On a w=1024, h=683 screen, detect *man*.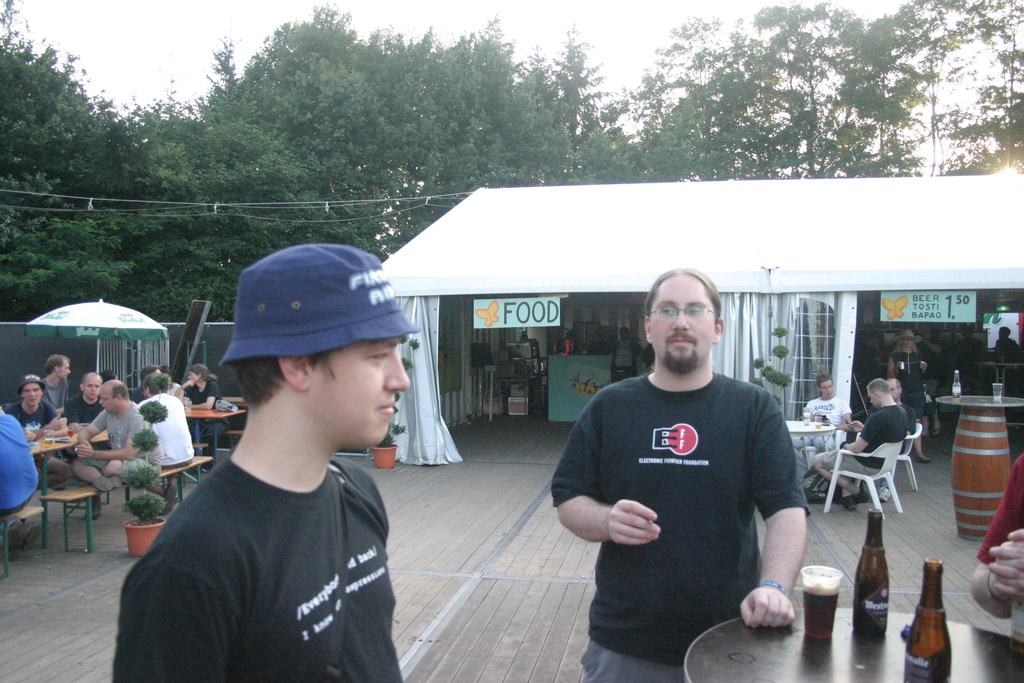
crop(804, 381, 845, 450).
